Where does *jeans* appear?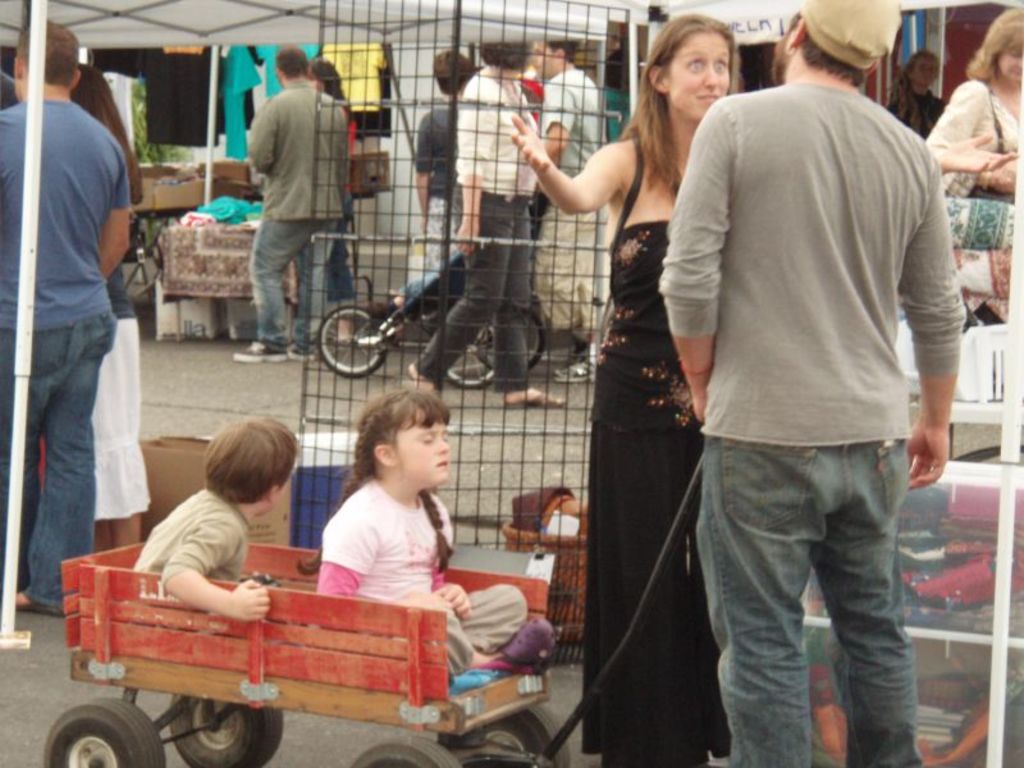
Appears at select_region(251, 223, 335, 344).
